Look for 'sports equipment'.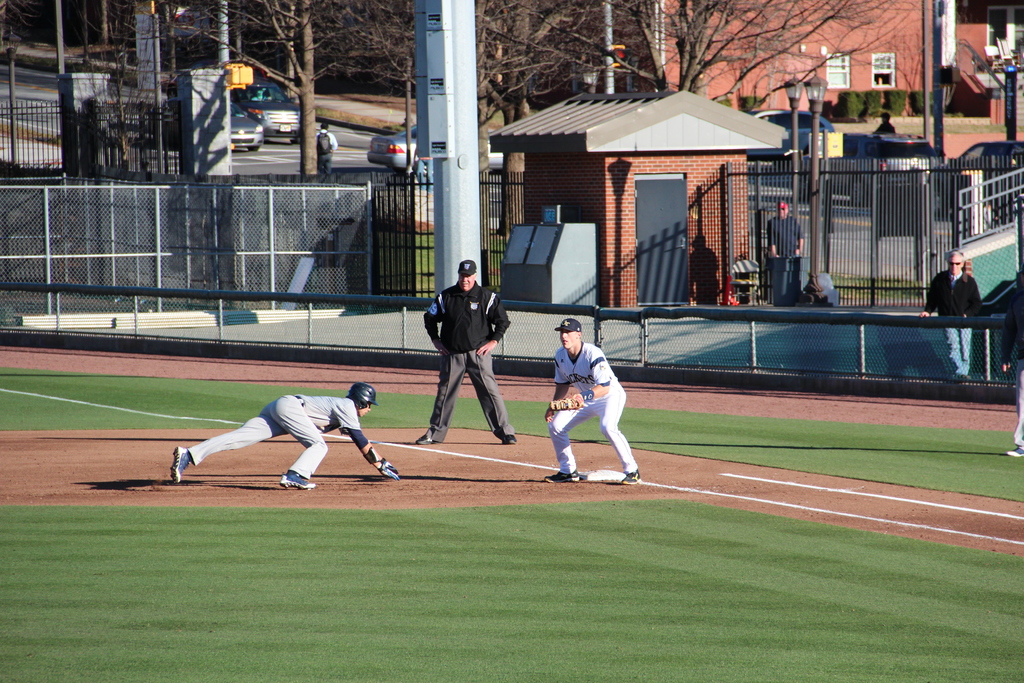
Found: 549:396:582:409.
